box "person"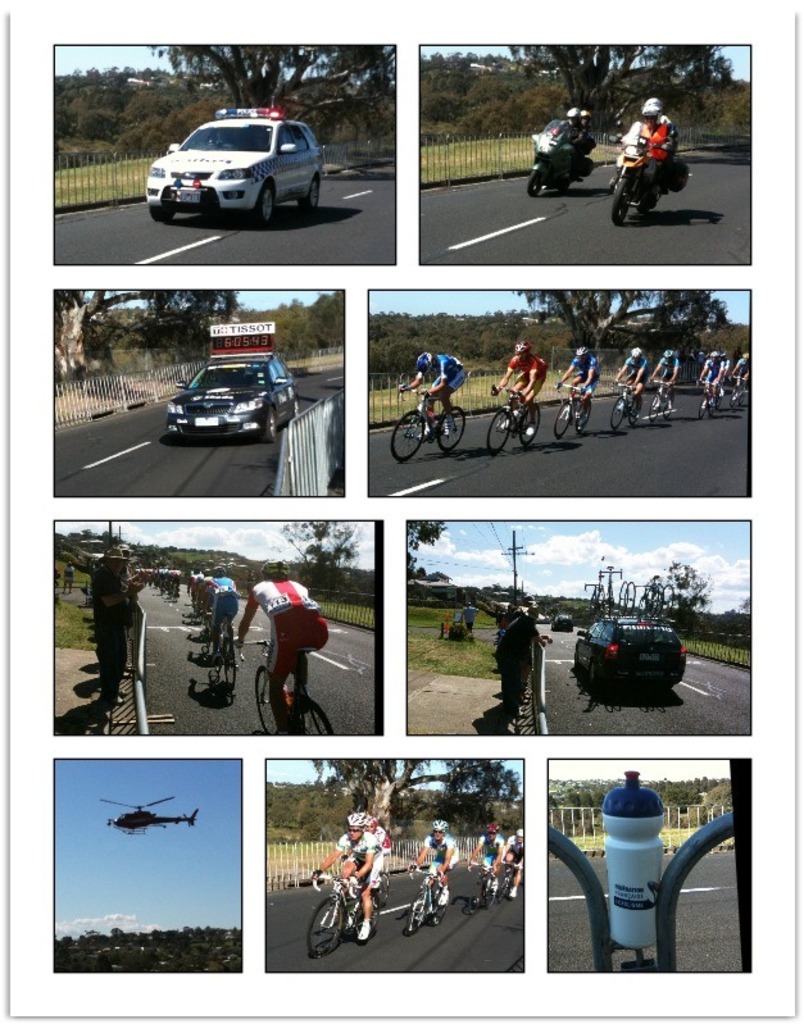
612/347/653/415
